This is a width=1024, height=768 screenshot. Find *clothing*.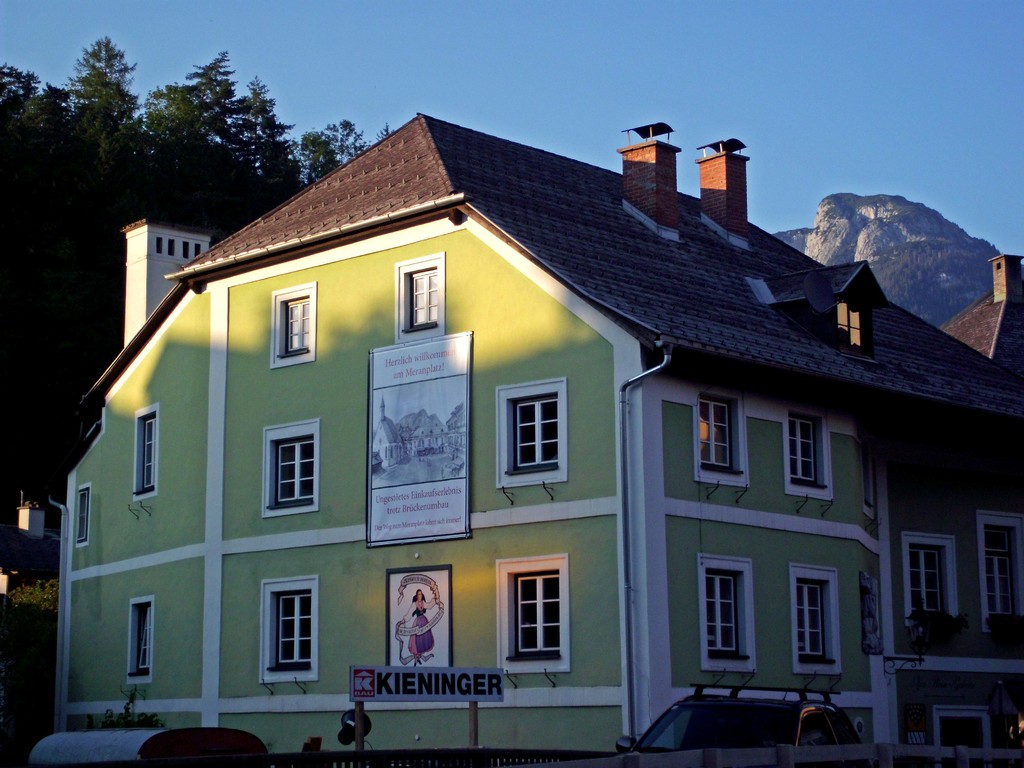
Bounding box: x1=401 y1=601 x2=435 y2=657.
